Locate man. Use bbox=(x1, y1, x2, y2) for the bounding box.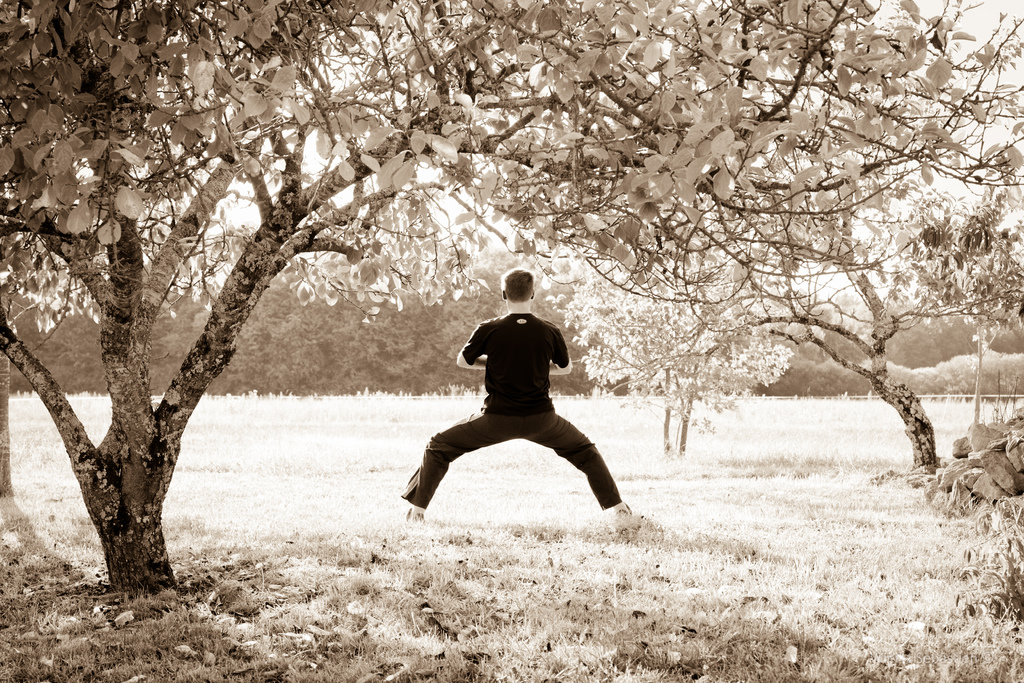
bbox=(399, 267, 638, 528).
